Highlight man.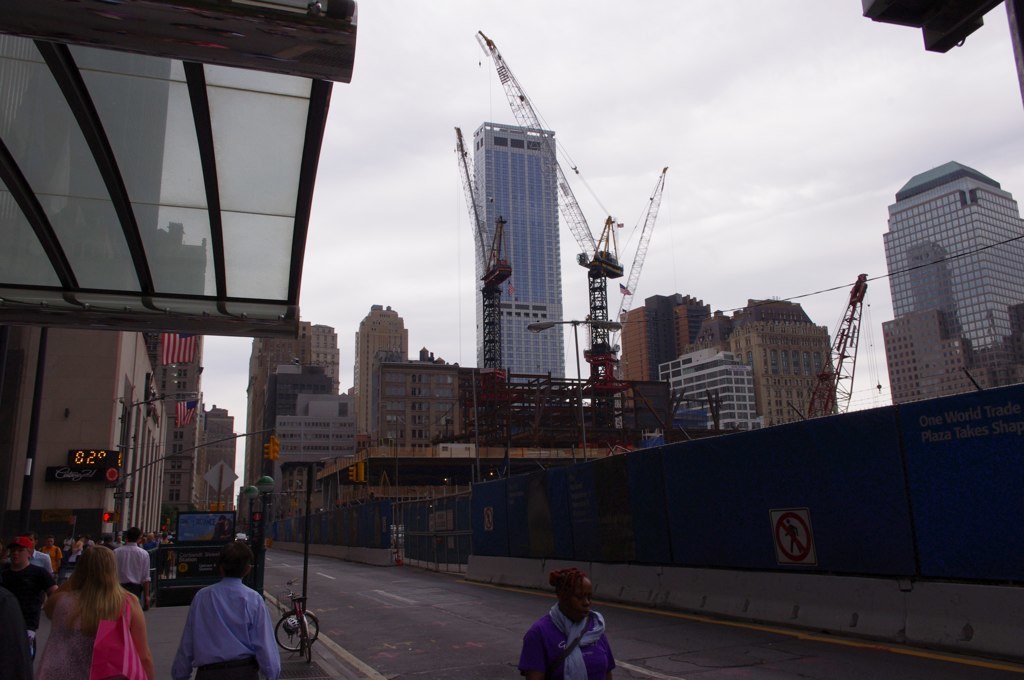
Highlighted region: box=[38, 535, 62, 584].
